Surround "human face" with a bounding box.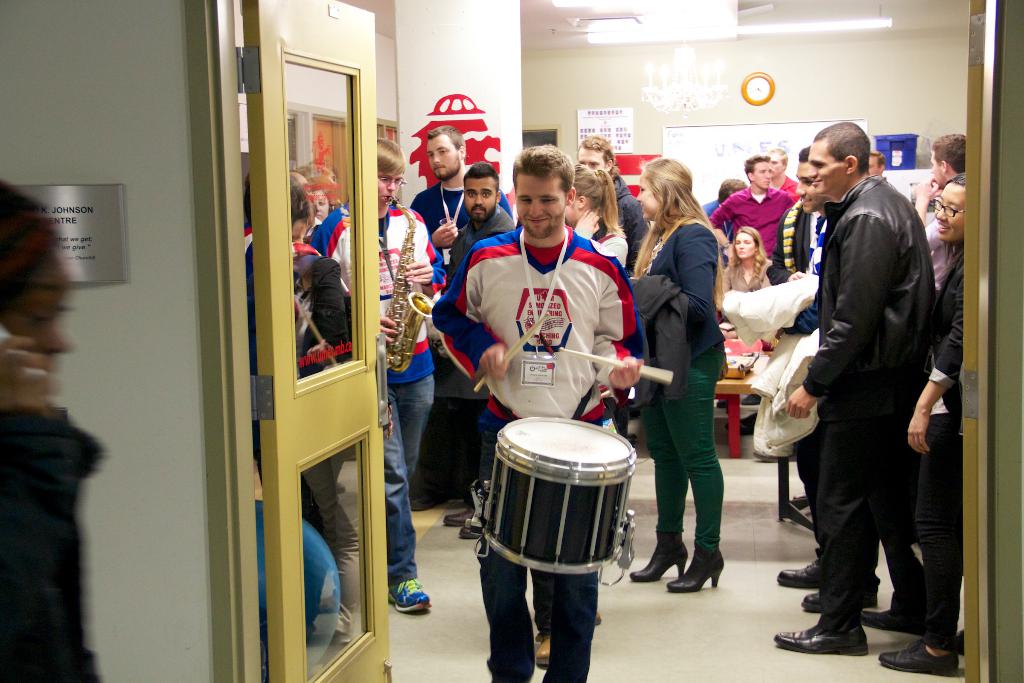
Rect(932, 185, 966, 242).
